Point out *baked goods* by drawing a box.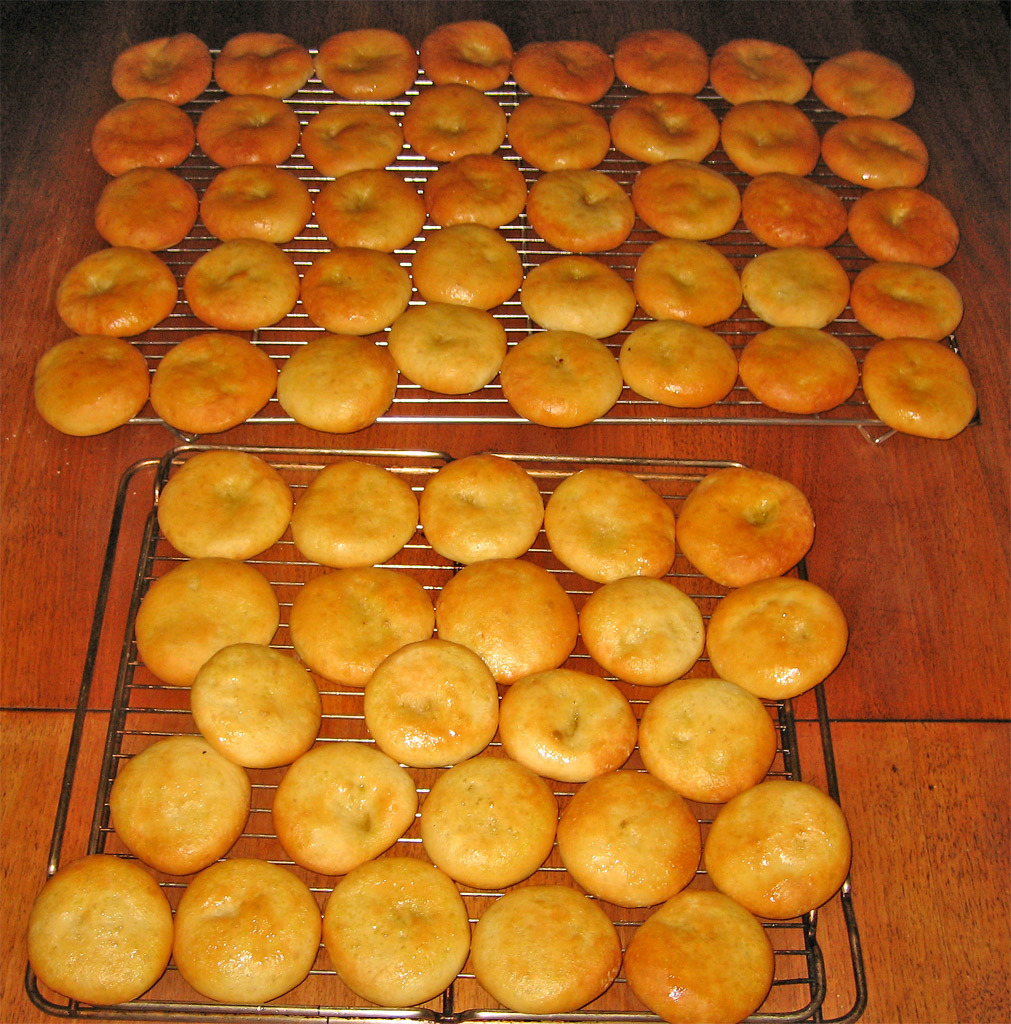
BBox(310, 27, 420, 96).
